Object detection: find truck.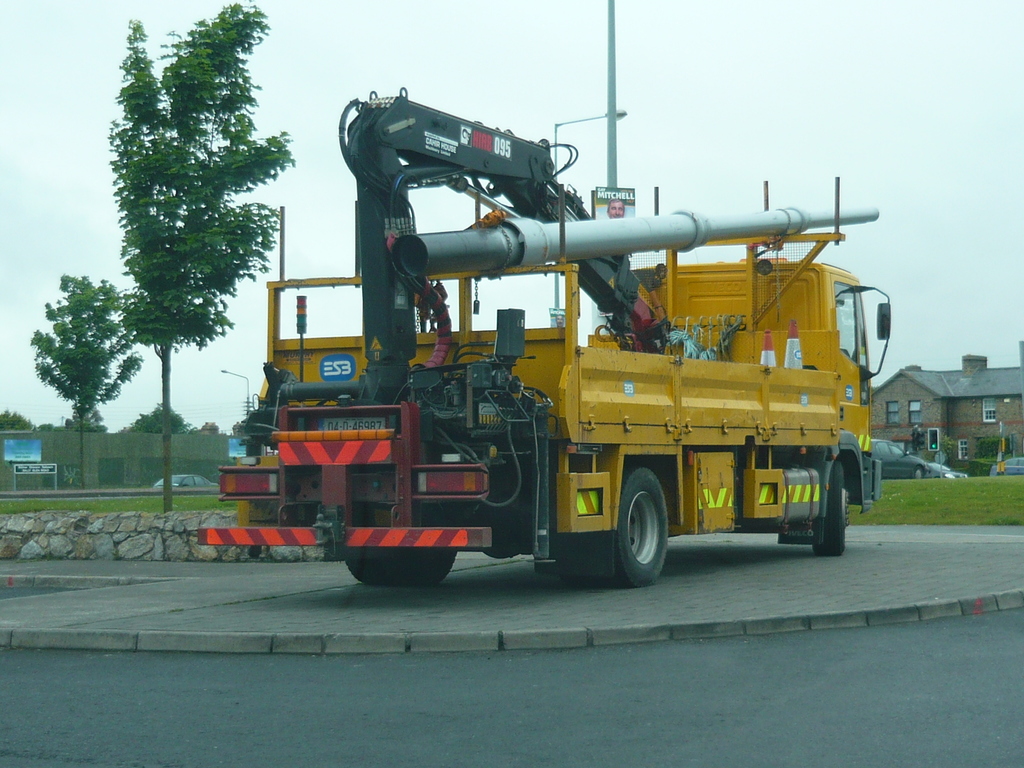
[212, 115, 877, 580].
